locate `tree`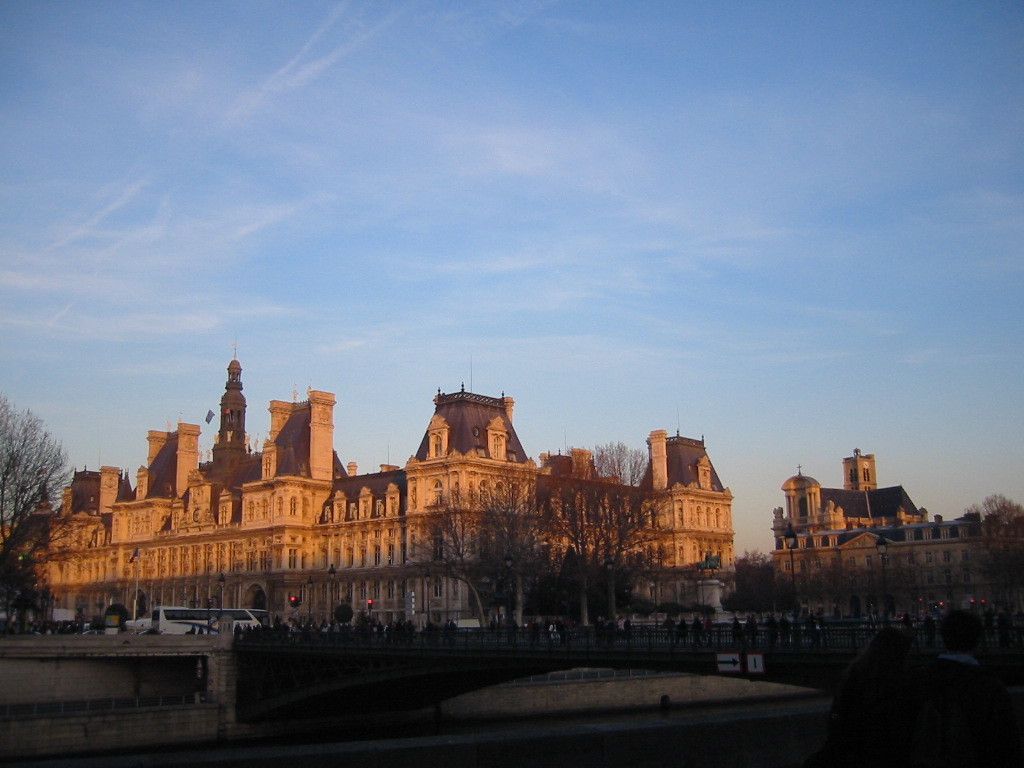
rect(529, 432, 682, 649)
